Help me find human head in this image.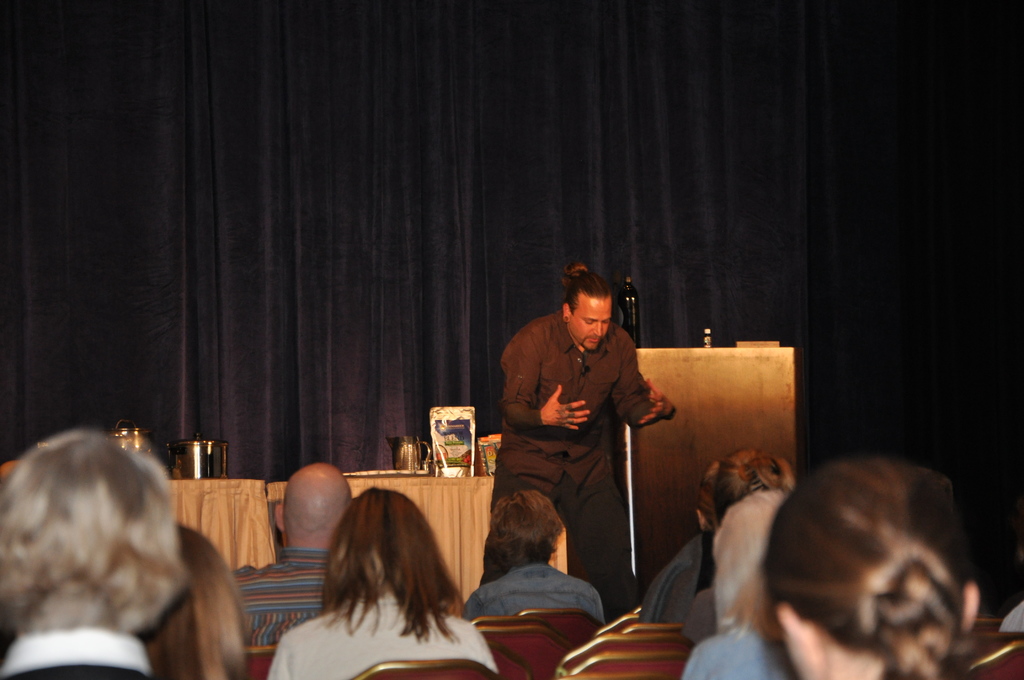
Found it: [x1=274, y1=461, x2=353, y2=546].
